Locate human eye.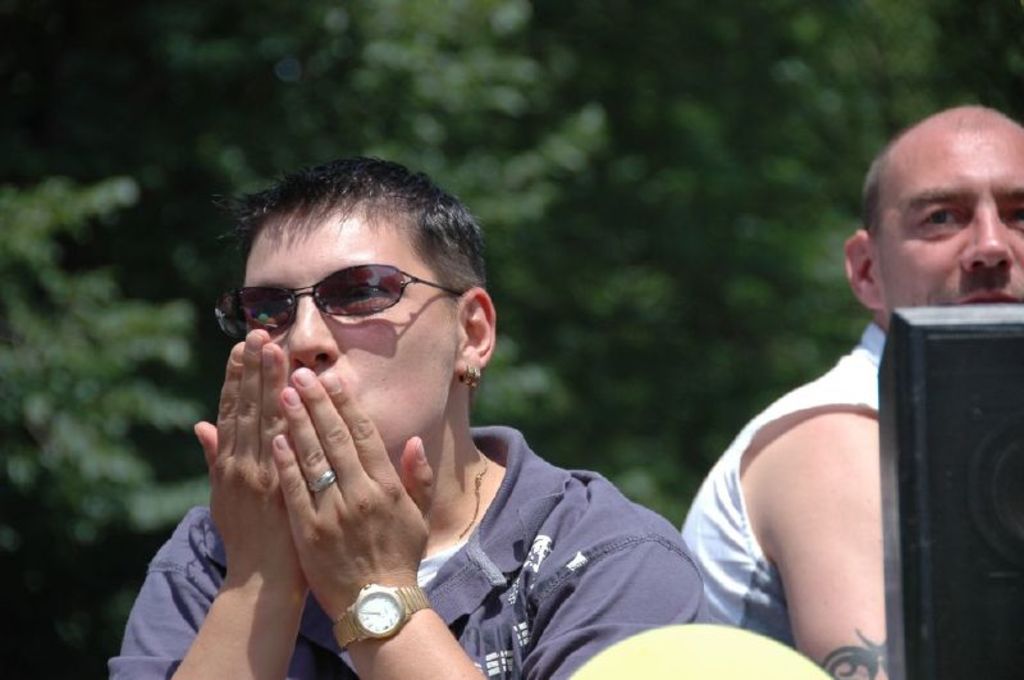
Bounding box: (1005,204,1023,224).
